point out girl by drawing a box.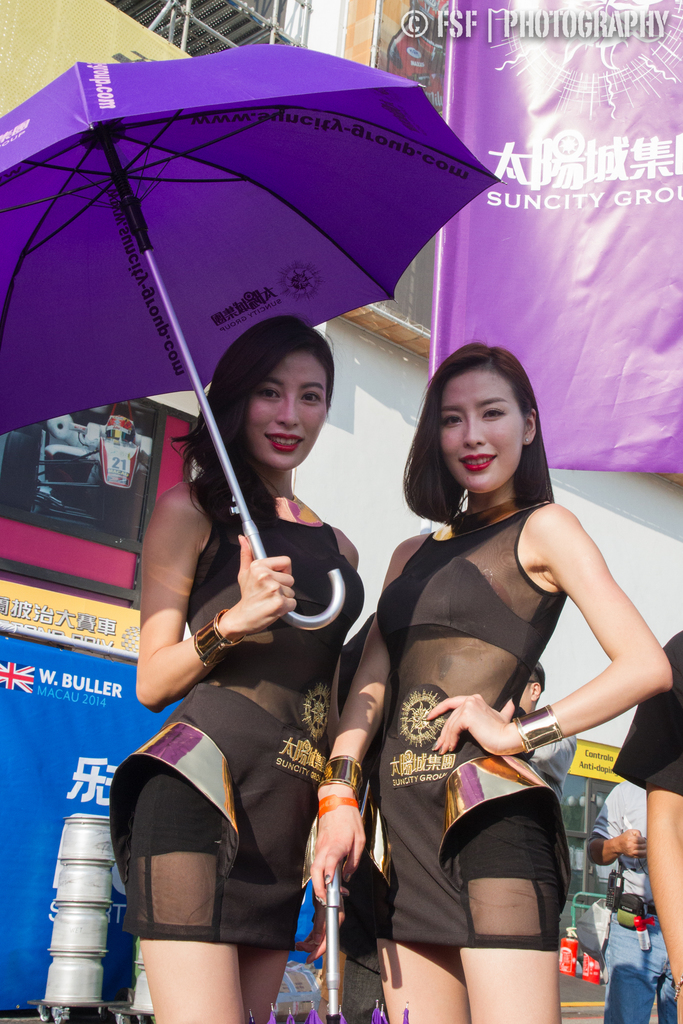
x1=308, y1=342, x2=677, y2=1023.
